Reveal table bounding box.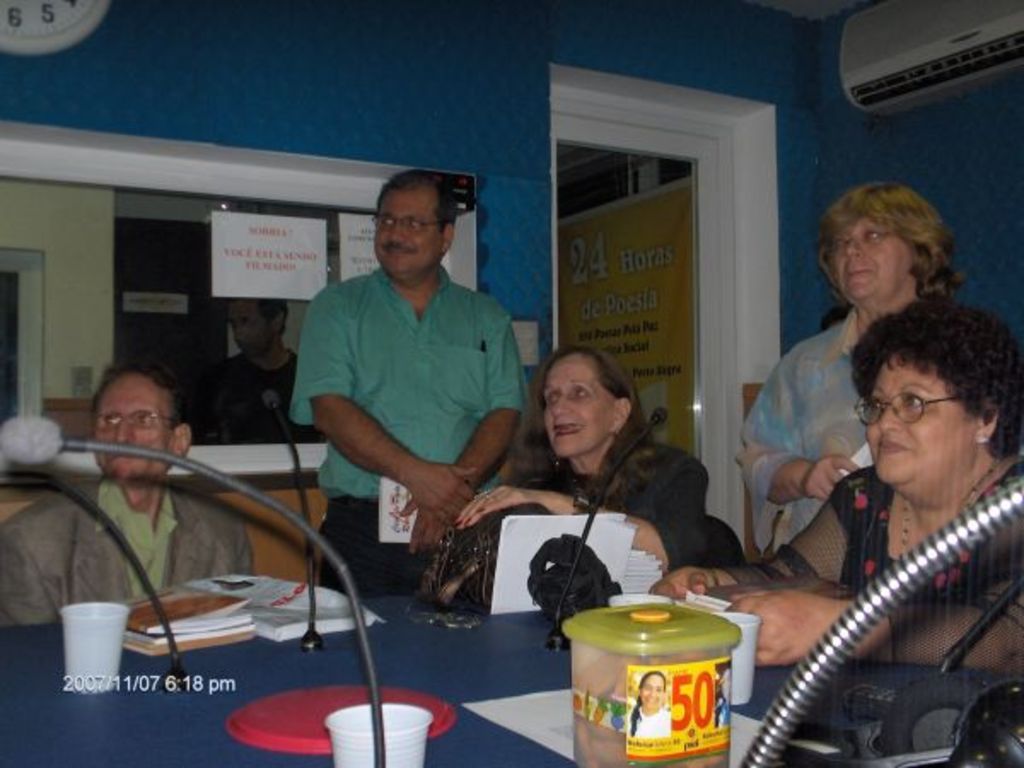
Revealed: 0 594 1022 766.
